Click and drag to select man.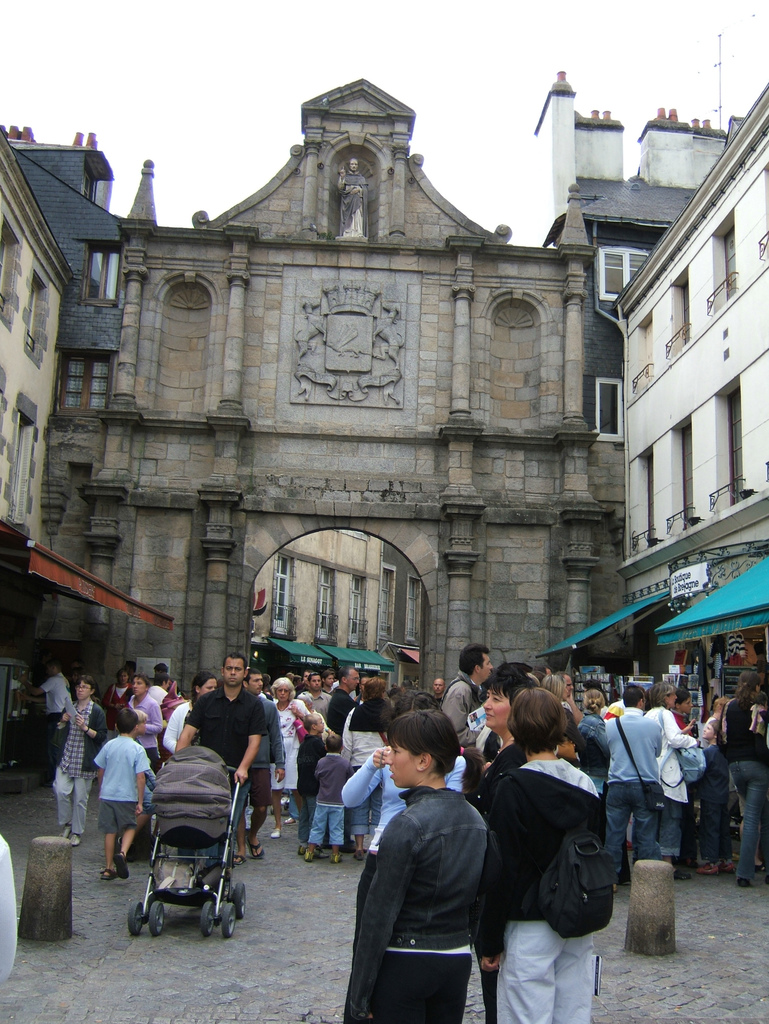
Selection: bbox=(442, 645, 491, 734).
